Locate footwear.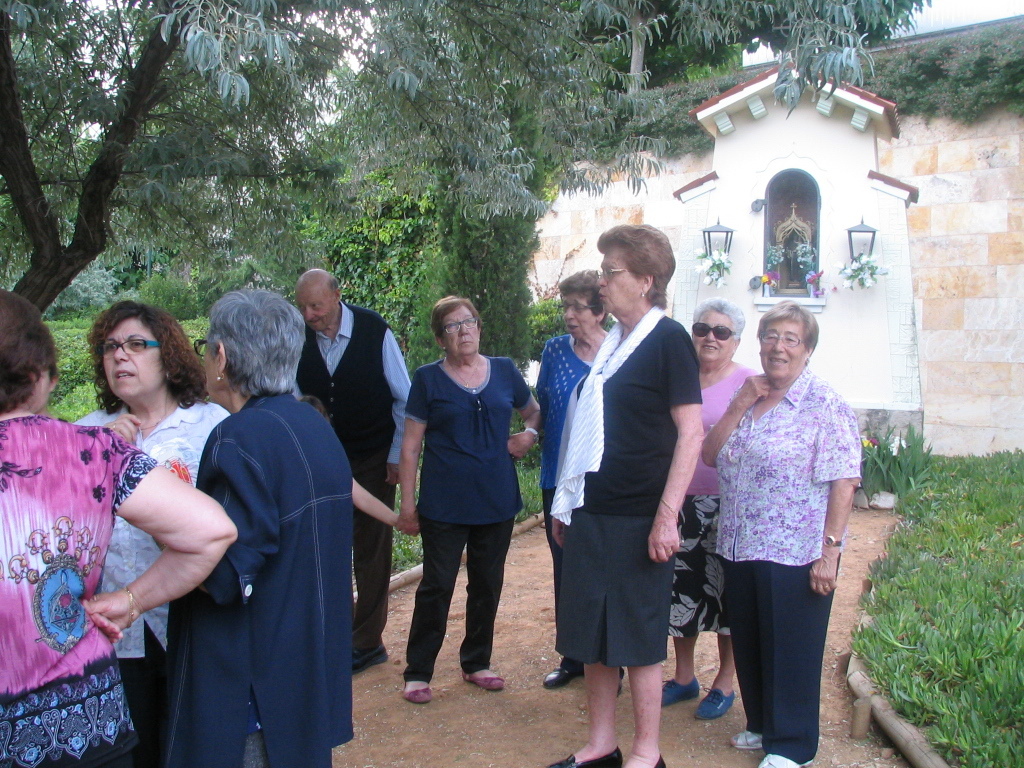
Bounding box: [left=660, top=675, right=699, bottom=704].
